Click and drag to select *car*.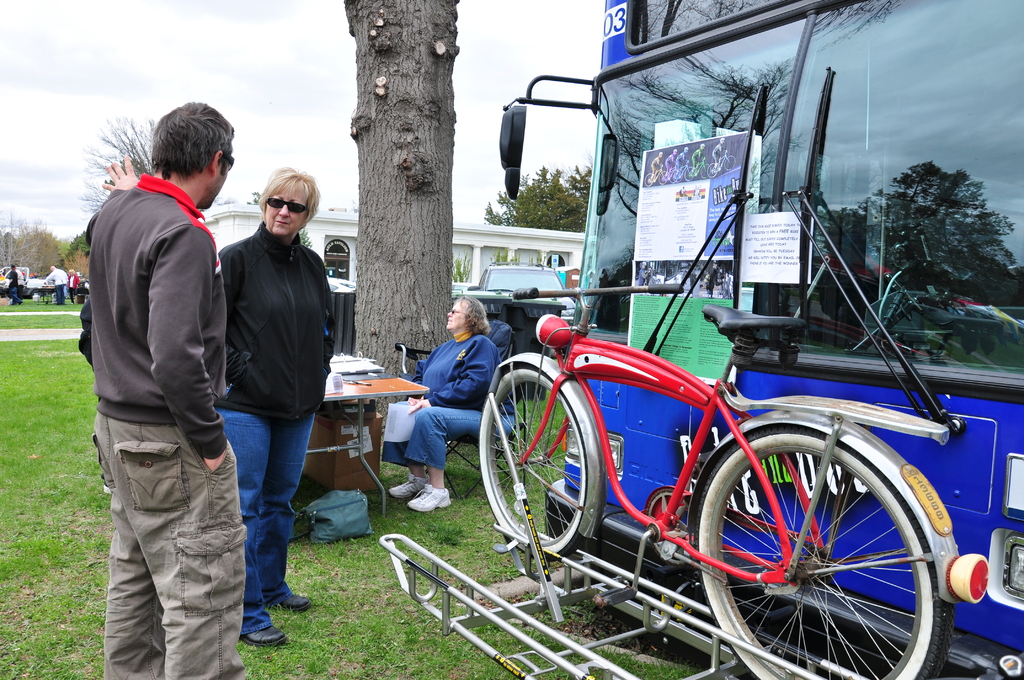
Selection: [328,278,357,292].
